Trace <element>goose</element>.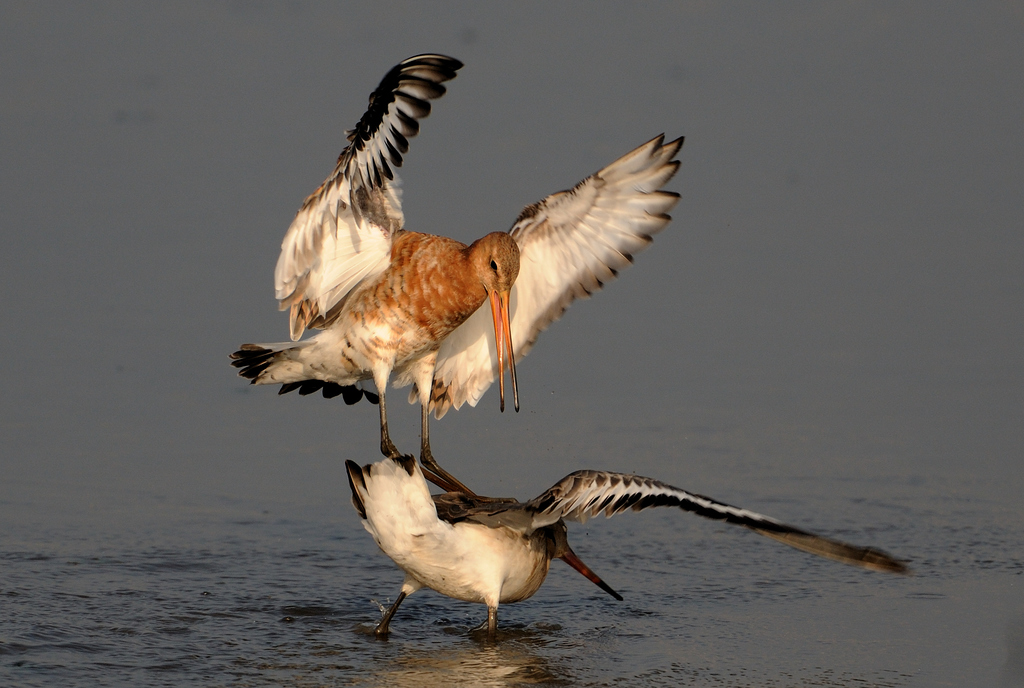
Traced to x1=236, y1=55, x2=675, y2=467.
